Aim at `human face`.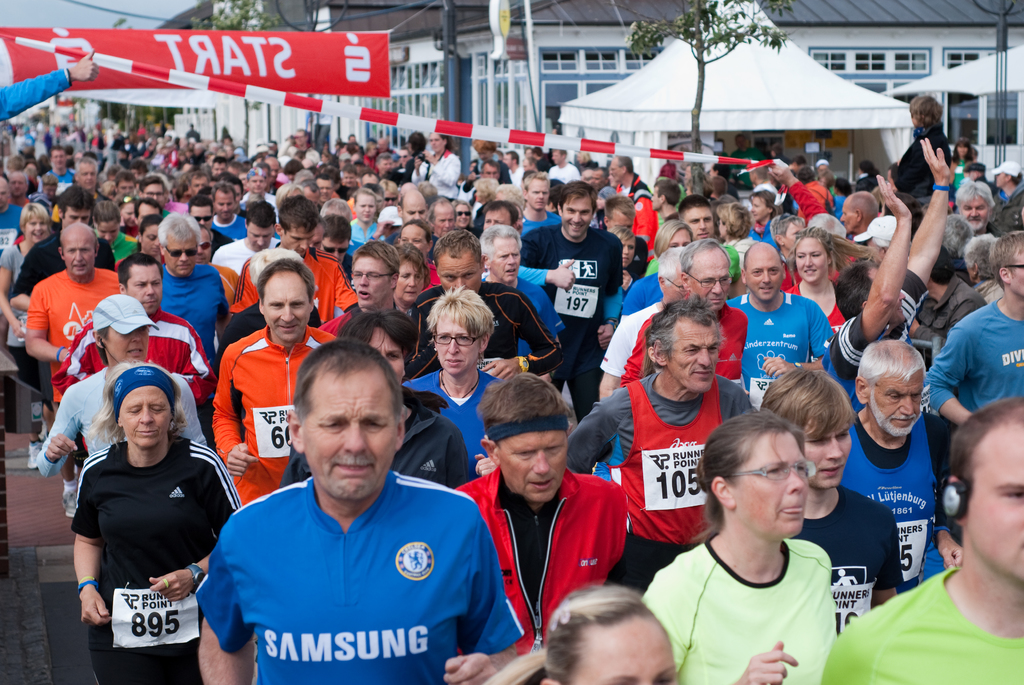
Aimed at bbox(502, 433, 570, 500).
